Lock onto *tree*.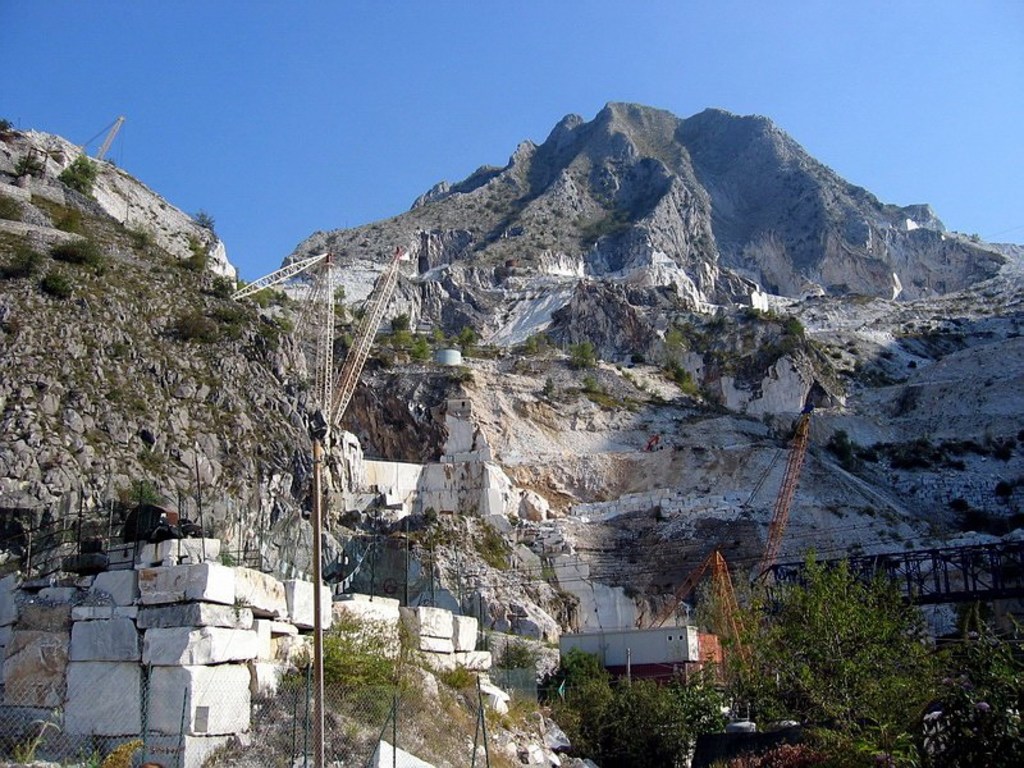
Locked: select_region(0, 114, 14, 132).
